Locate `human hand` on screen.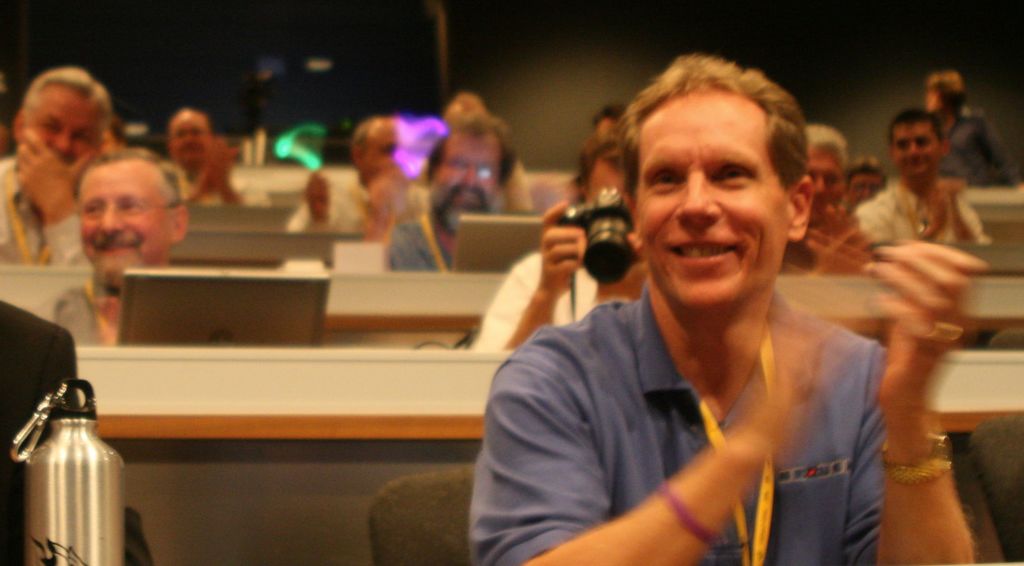
On screen at (x1=195, y1=169, x2=217, y2=199).
